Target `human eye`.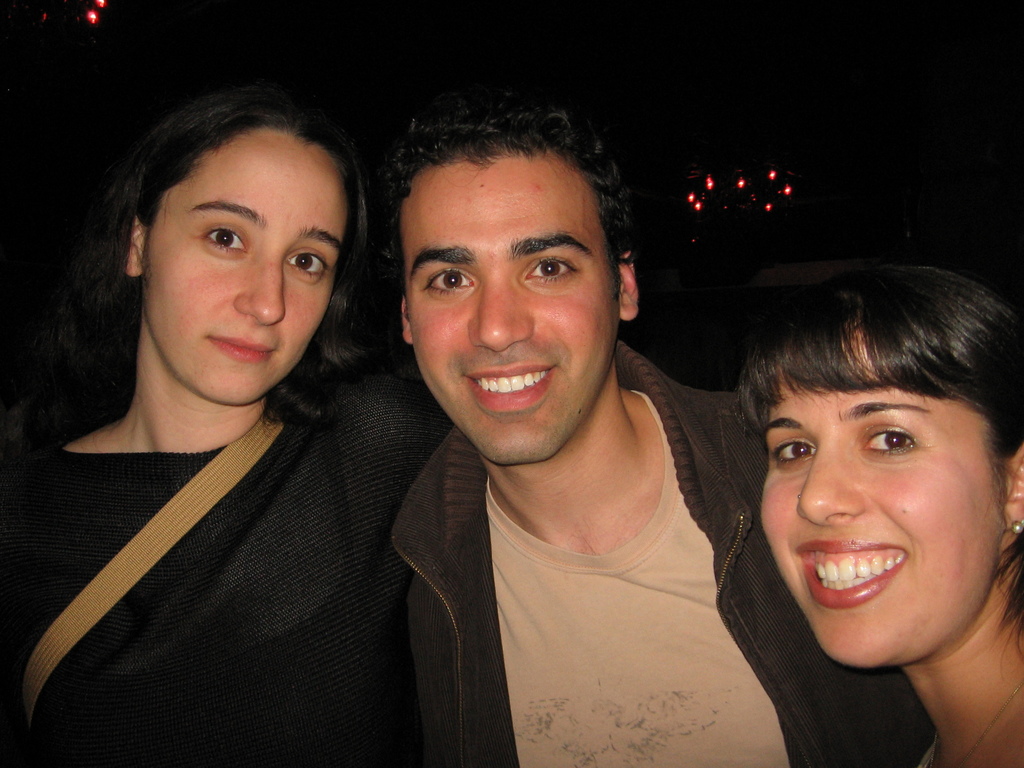
Target region: 769,436,816,468.
